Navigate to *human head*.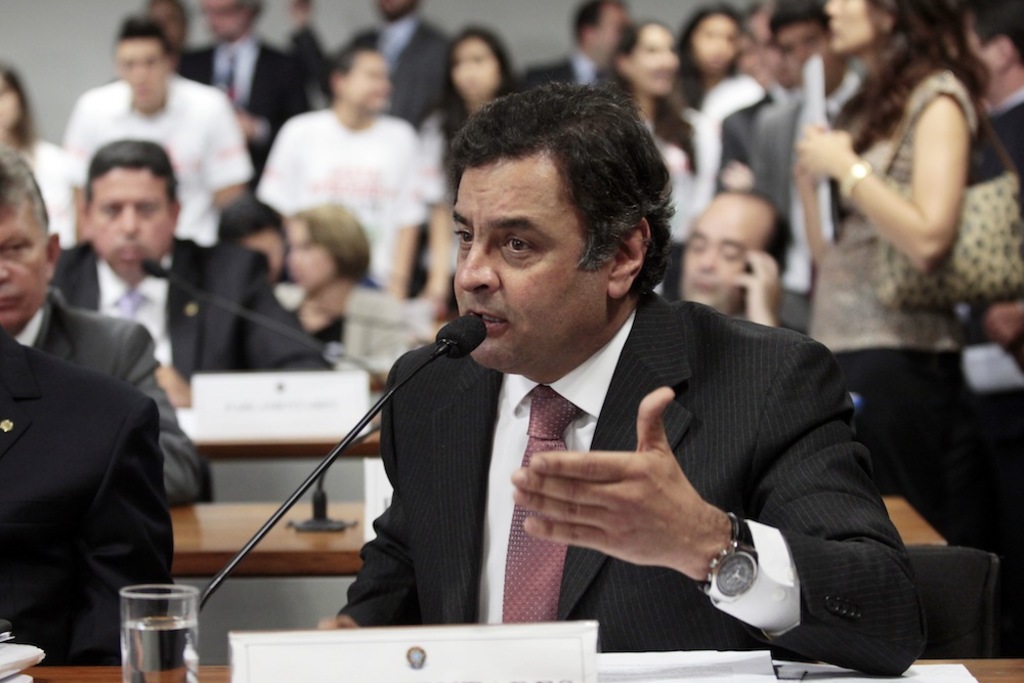
Navigation target: <bbox>940, 0, 1023, 96</bbox>.
